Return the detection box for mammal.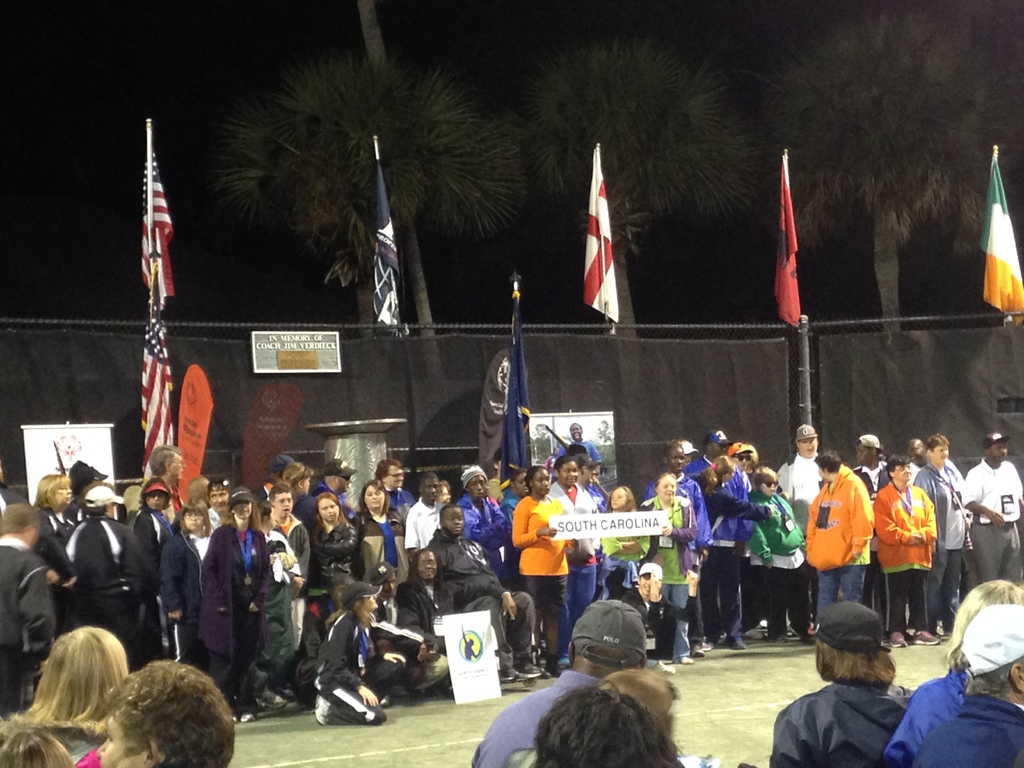
bbox(366, 563, 451, 692).
